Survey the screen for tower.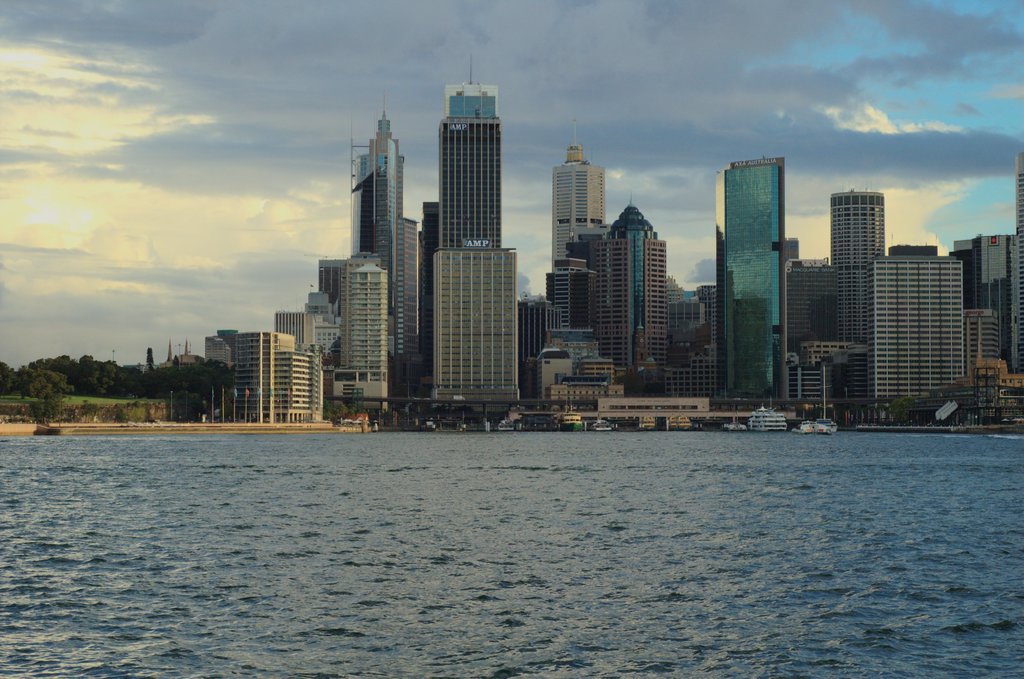
Survey found: (204, 331, 231, 373).
